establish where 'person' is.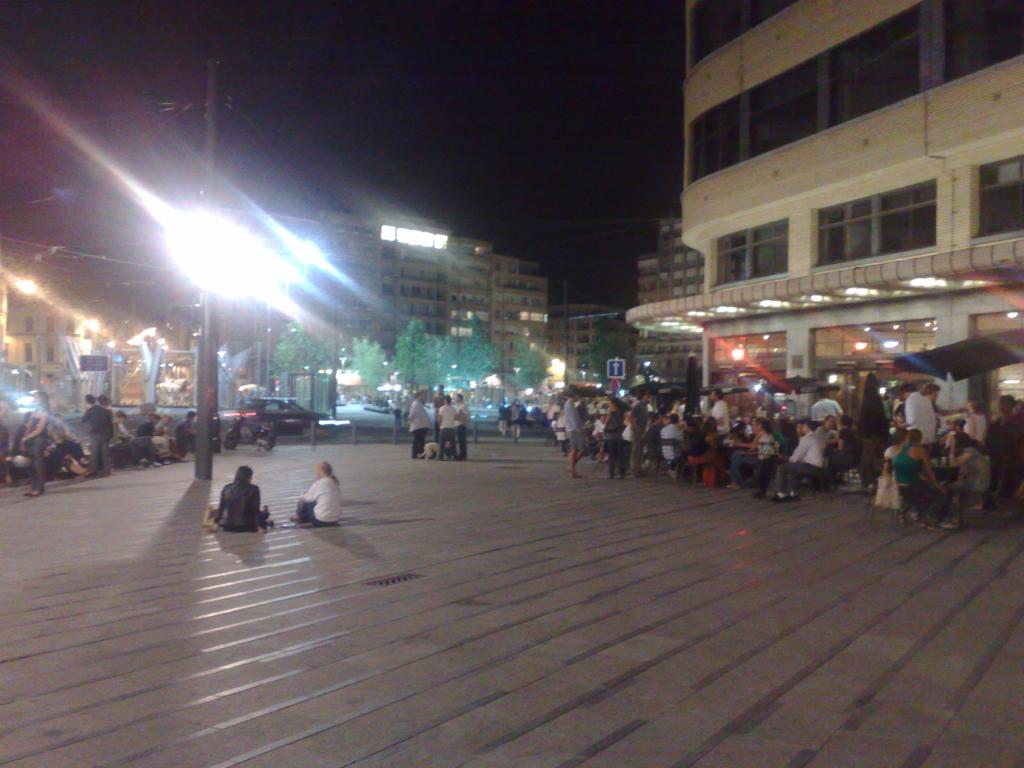
Established at l=281, t=459, r=341, b=525.
